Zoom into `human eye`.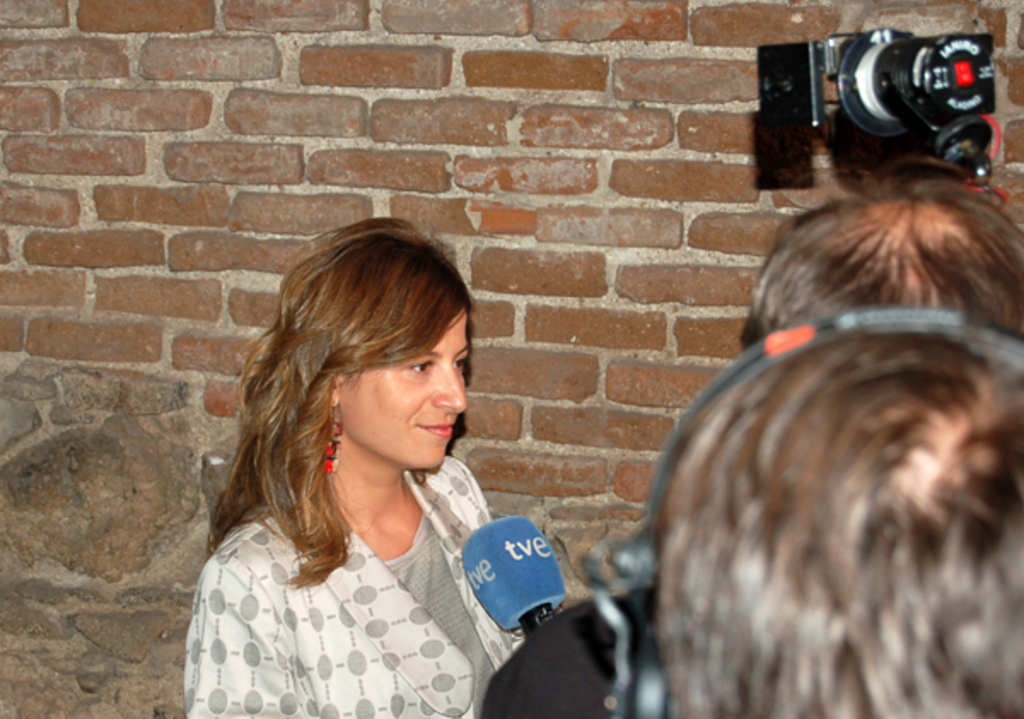
Zoom target: rect(404, 357, 435, 381).
